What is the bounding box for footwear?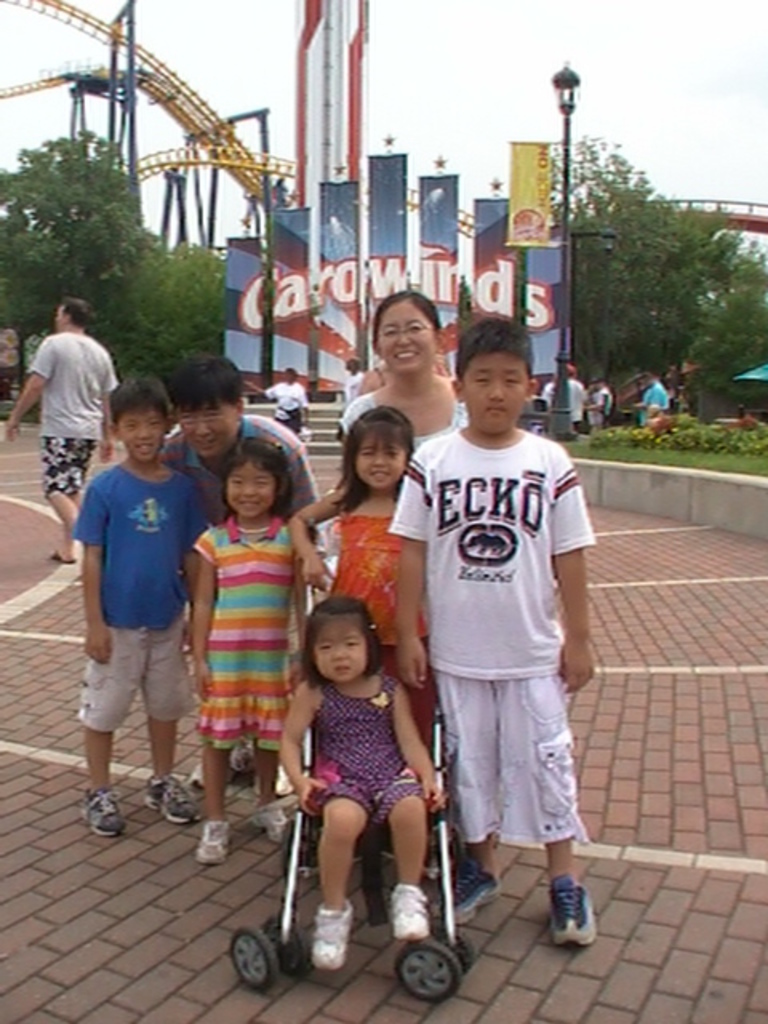
x1=198 y1=810 x2=232 y2=861.
